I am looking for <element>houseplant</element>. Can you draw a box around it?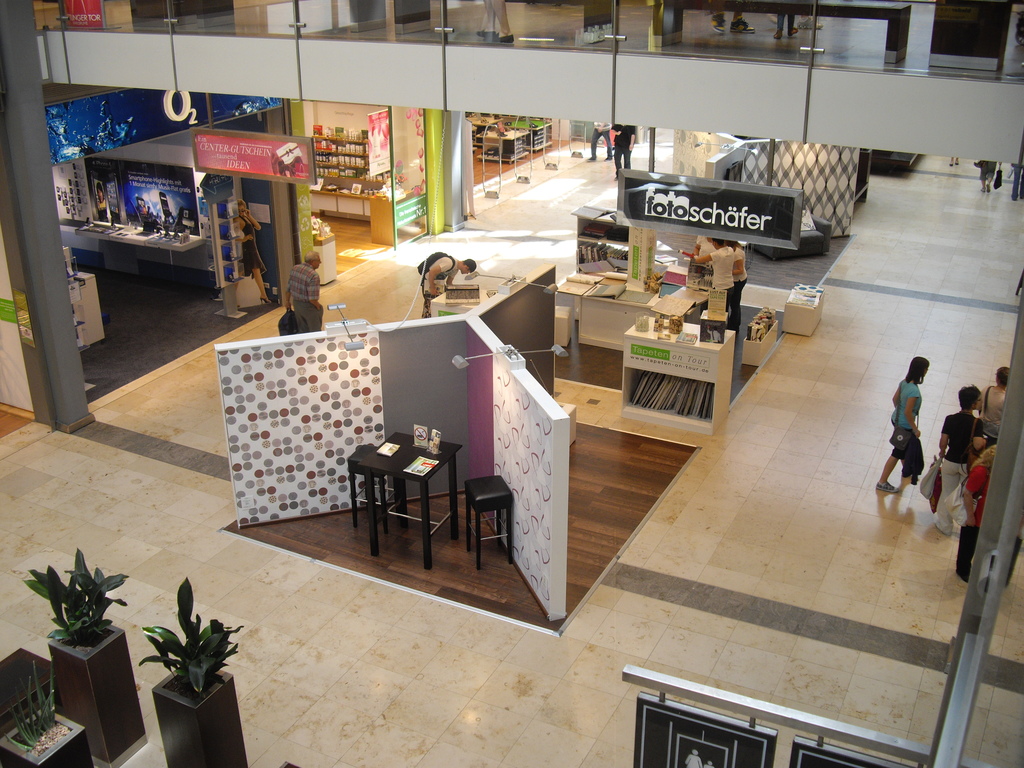
Sure, the bounding box is {"x1": 0, "y1": 657, "x2": 88, "y2": 767}.
